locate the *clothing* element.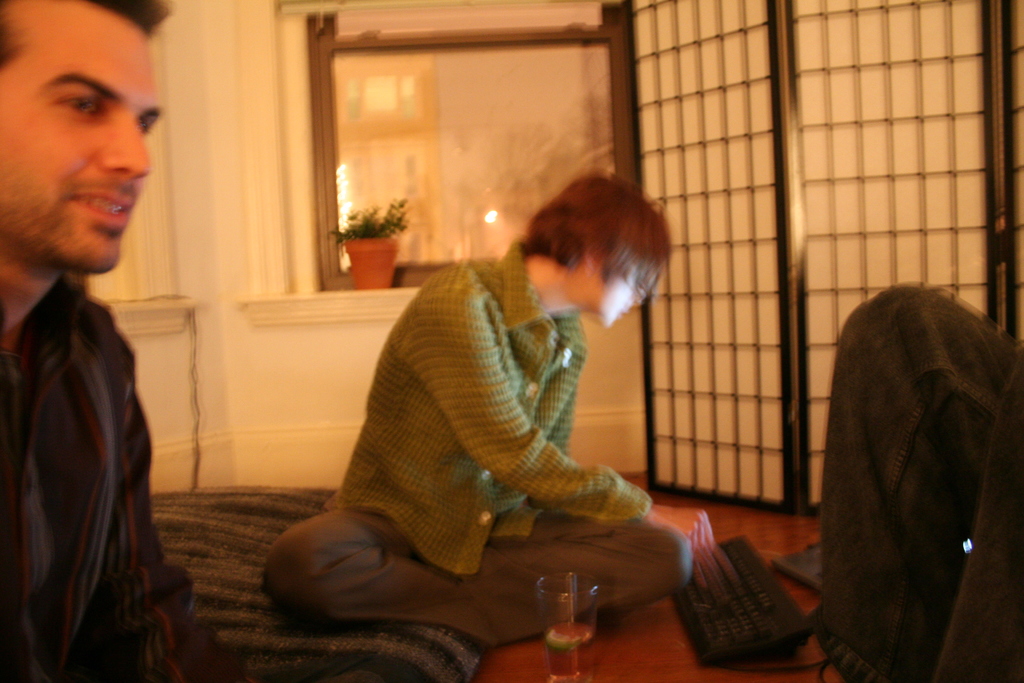
Element bbox: <bbox>0, 277, 217, 677</bbox>.
